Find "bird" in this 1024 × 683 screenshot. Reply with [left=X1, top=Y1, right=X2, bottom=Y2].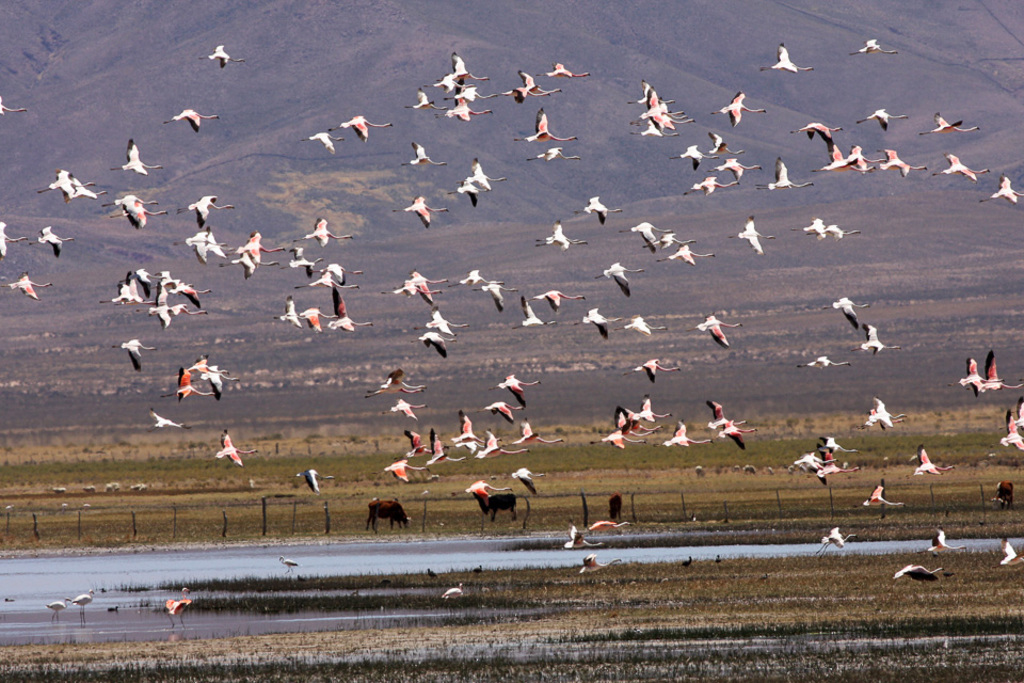
[left=704, top=86, right=770, bottom=126].
